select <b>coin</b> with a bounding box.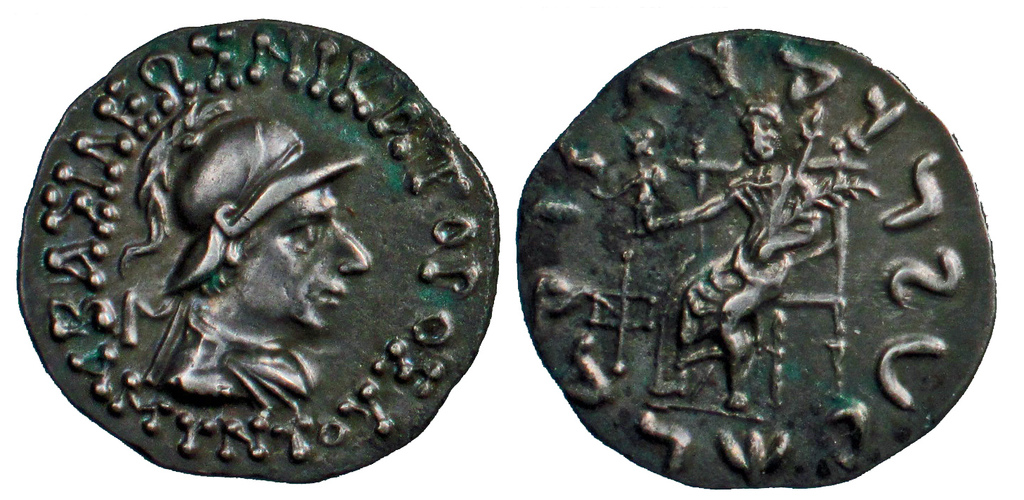
517 23 995 487.
